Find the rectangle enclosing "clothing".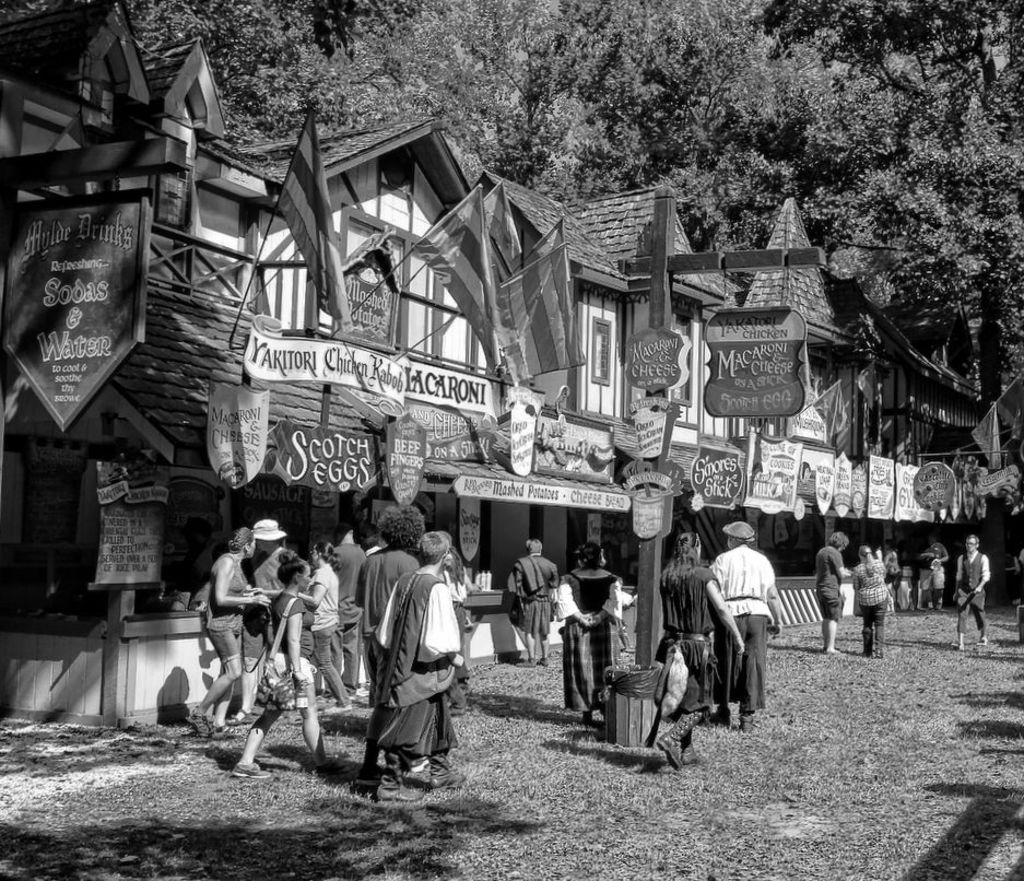
916:553:931:591.
